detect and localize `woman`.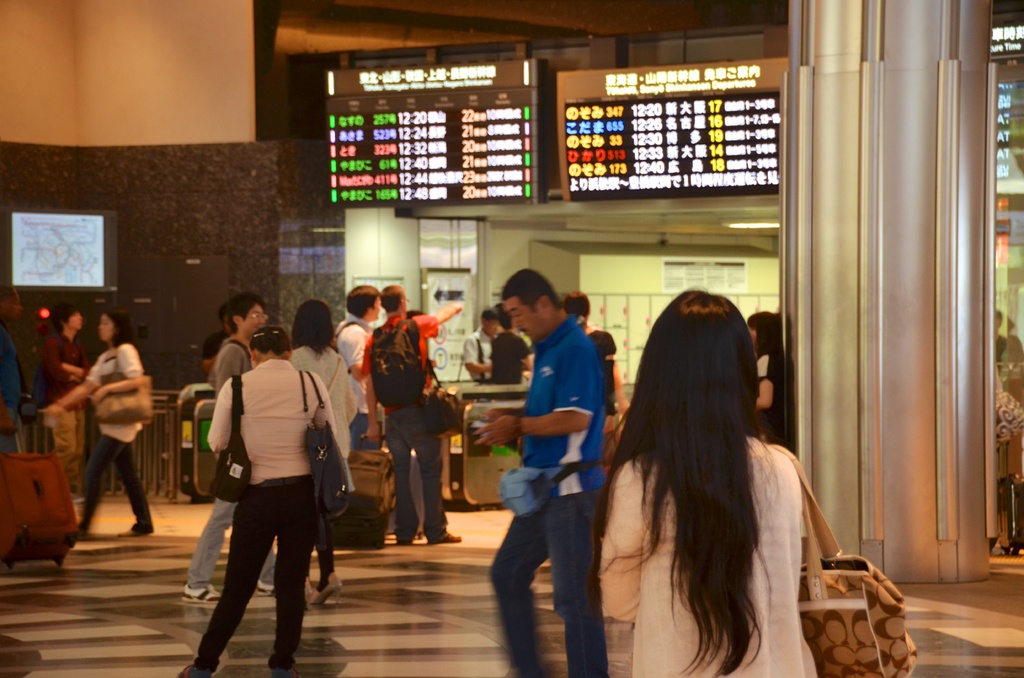
Localized at locate(751, 311, 796, 454).
